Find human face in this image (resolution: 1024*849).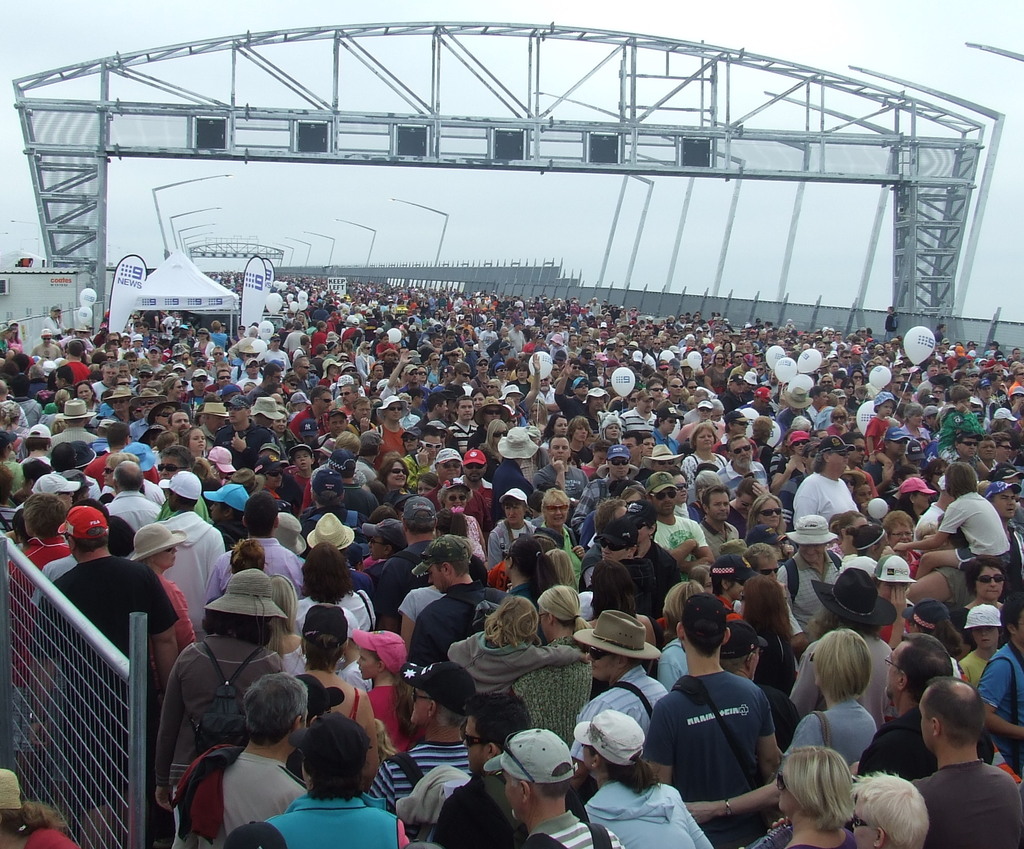
bbox(806, 447, 818, 467).
